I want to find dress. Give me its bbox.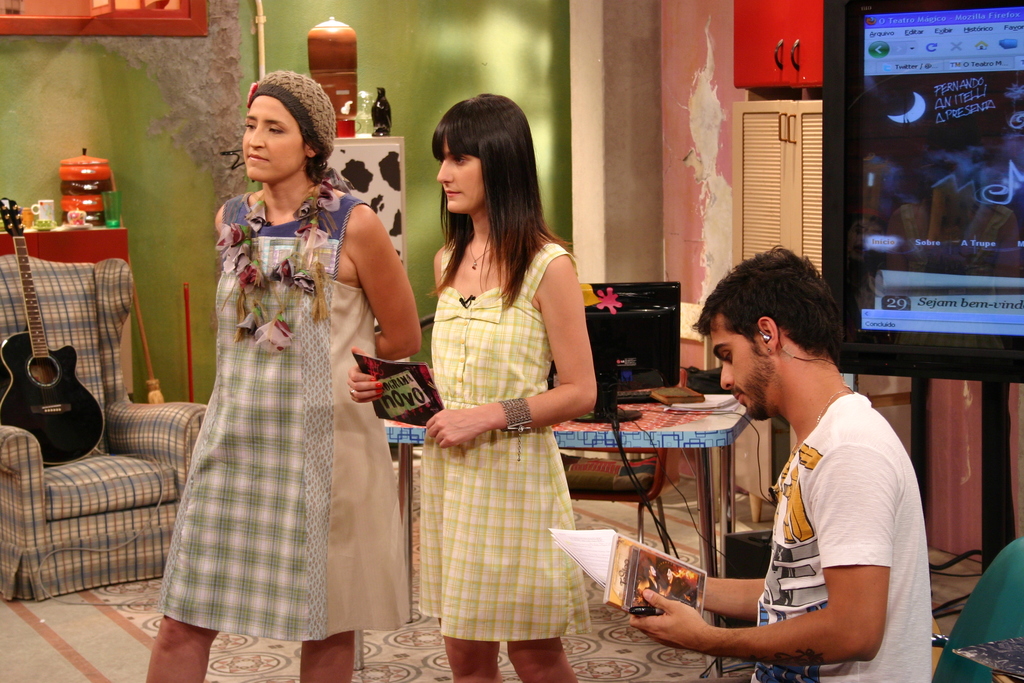
[left=158, top=185, right=408, bottom=639].
